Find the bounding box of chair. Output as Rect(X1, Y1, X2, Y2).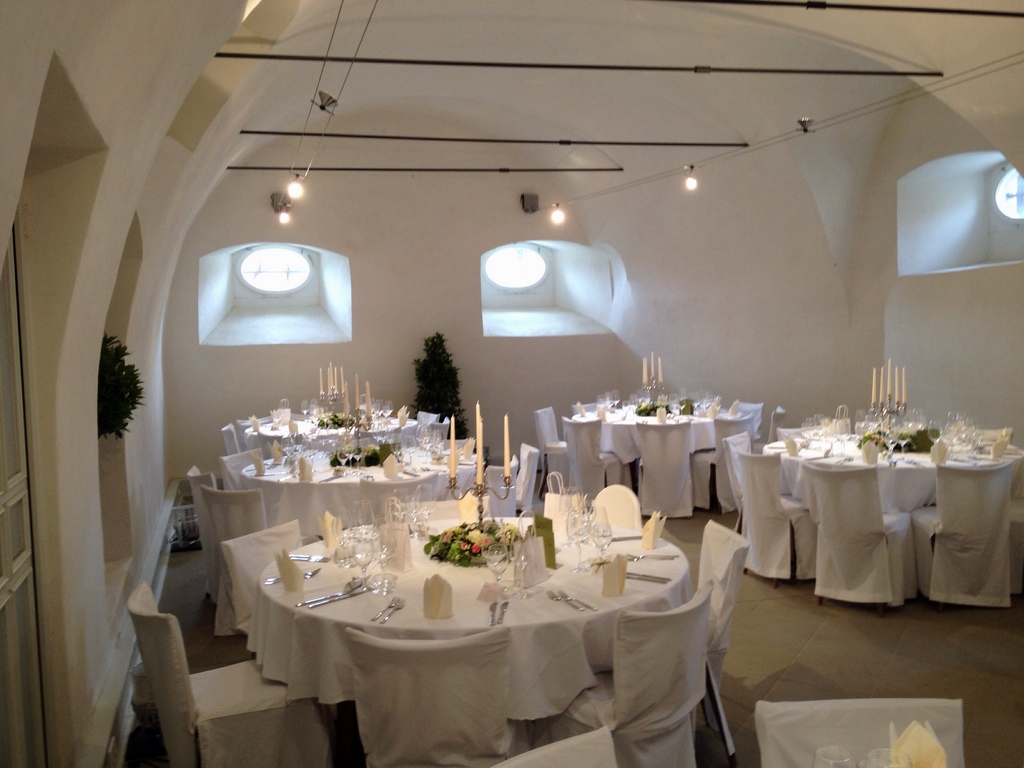
Rect(545, 492, 586, 521).
